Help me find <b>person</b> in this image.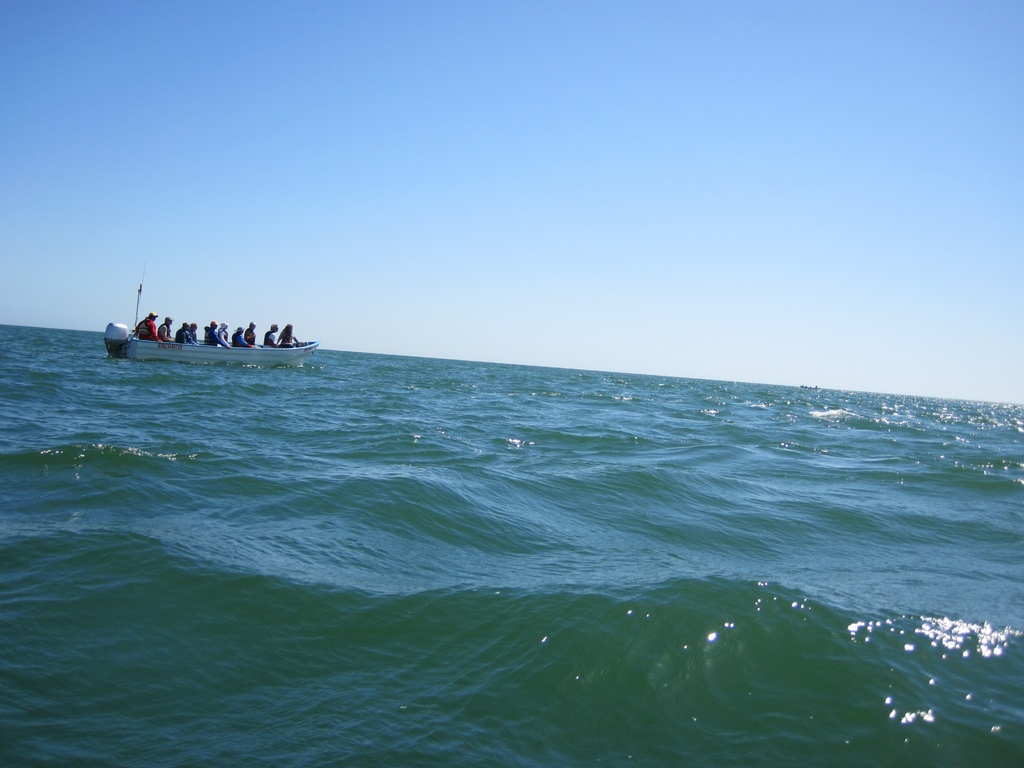
Found it: l=173, t=320, r=202, b=346.
